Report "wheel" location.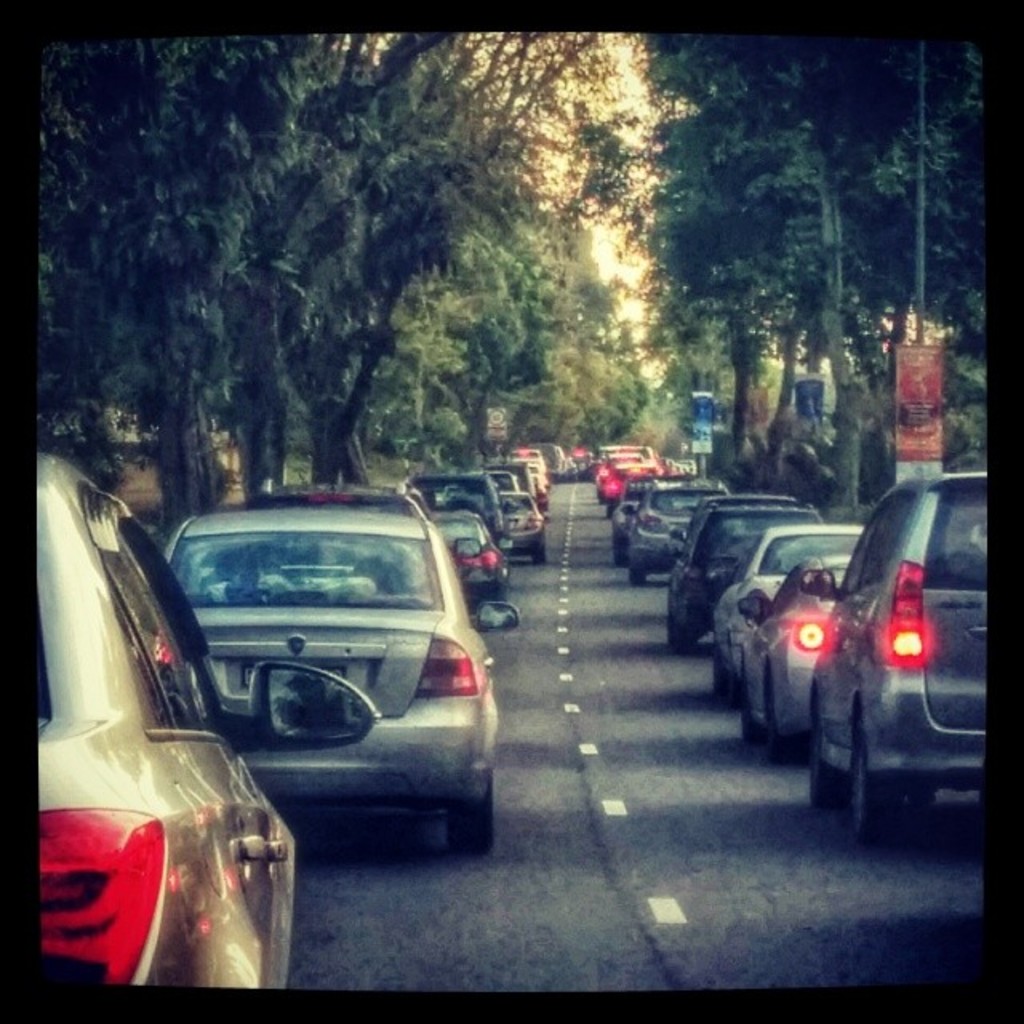
Report: x1=605, y1=518, x2=634, y2=570.
